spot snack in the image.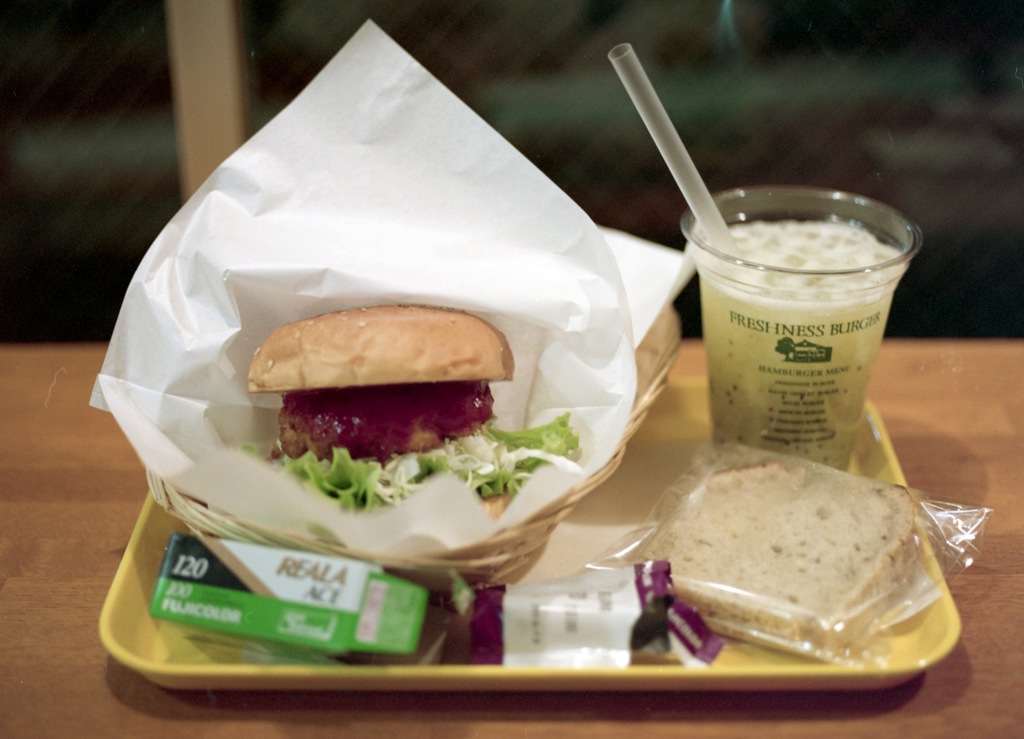
snack found at (246, 301, 579, 532).
